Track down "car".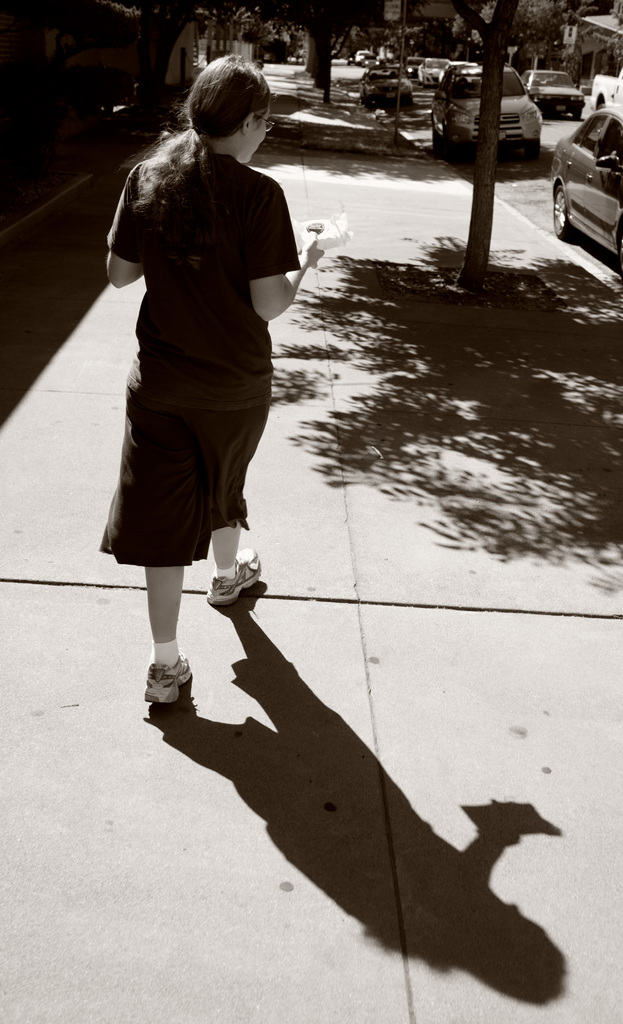
Tracked to locate(524, 60, 585, 120).
